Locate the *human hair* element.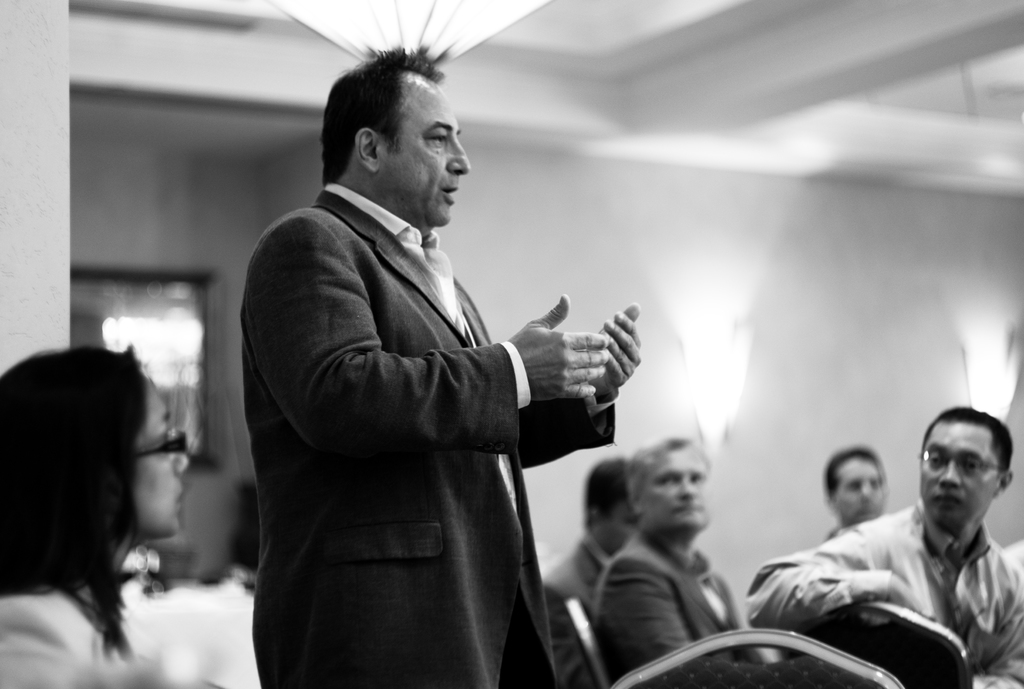
Element bbox: box=[623, 437, 716, 492].
